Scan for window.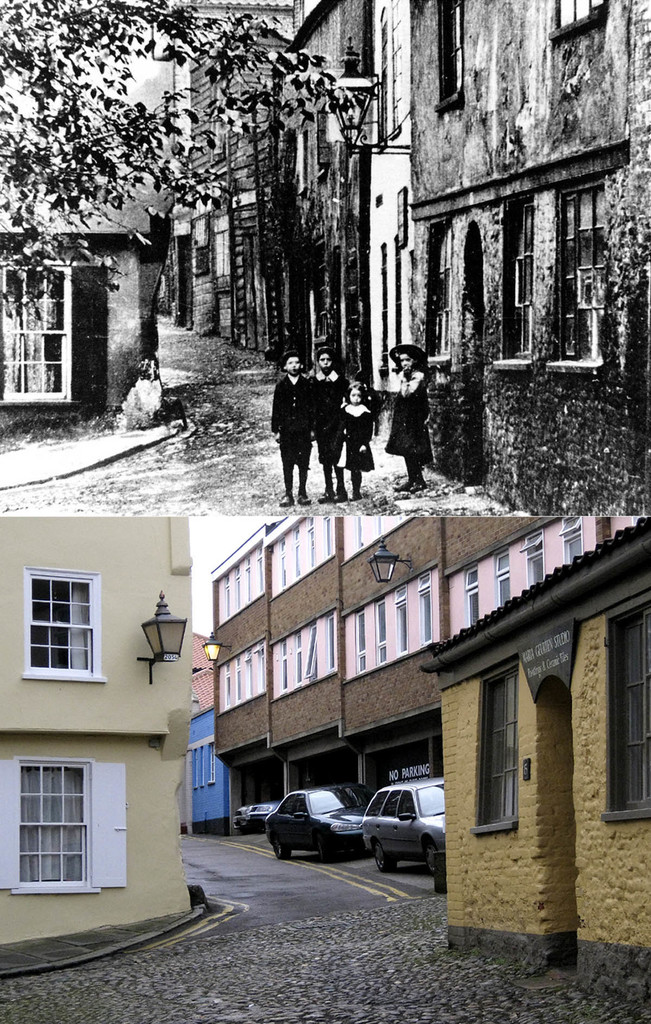
Scan result: {"x1": 302, "y1": 625, "x2": 320, "y2": 682}.
